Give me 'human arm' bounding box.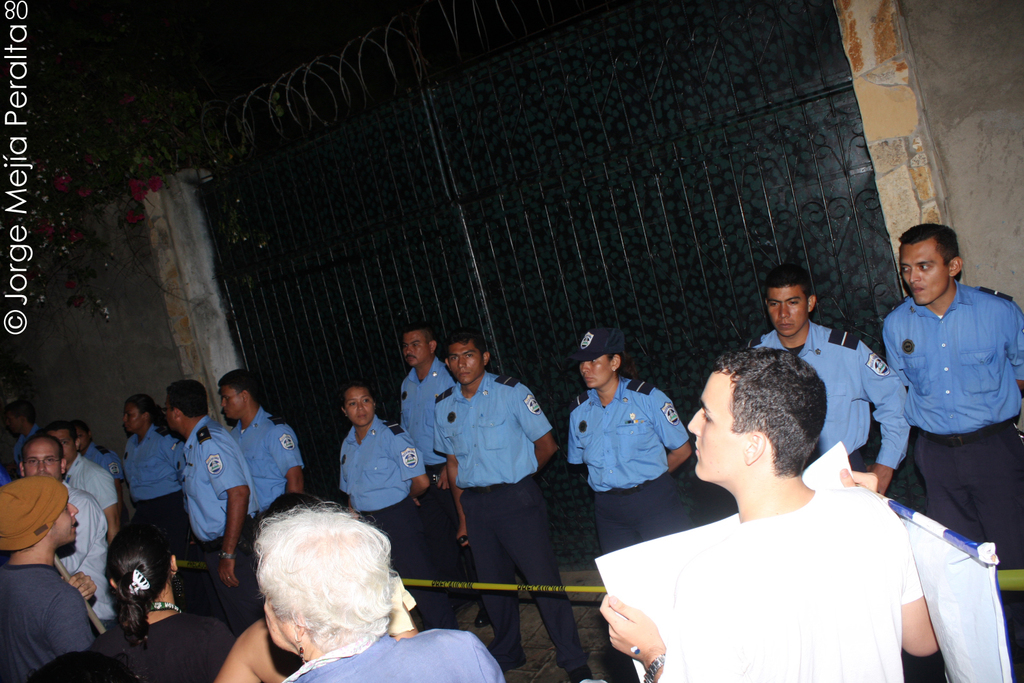
x1=391, y1=426, x2=437, y2=506.
